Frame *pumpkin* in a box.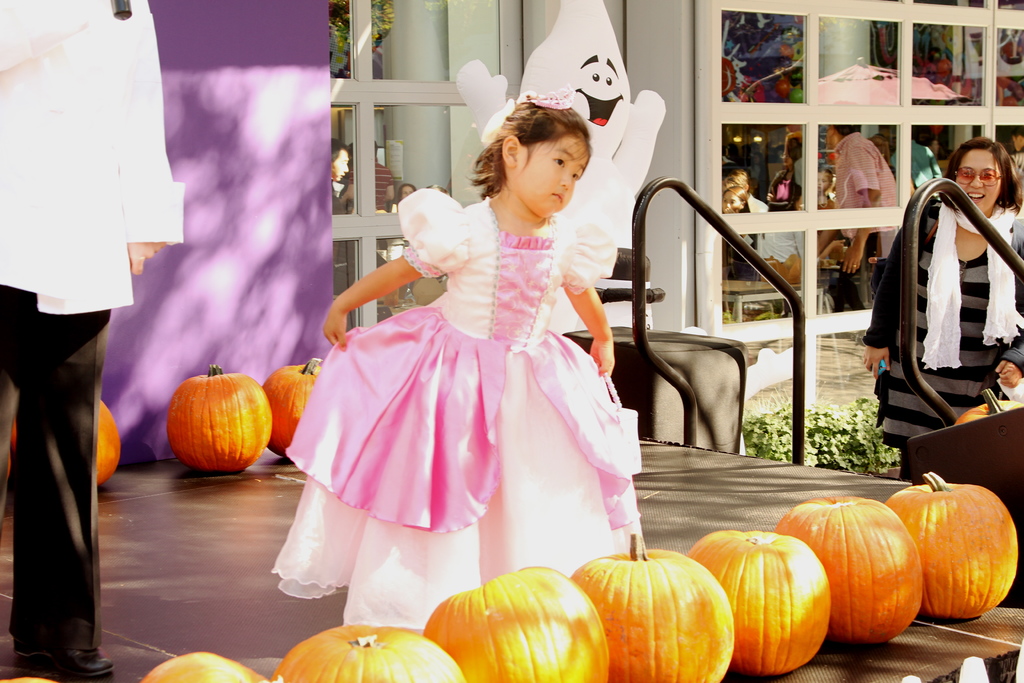
882:465:1020:618.
